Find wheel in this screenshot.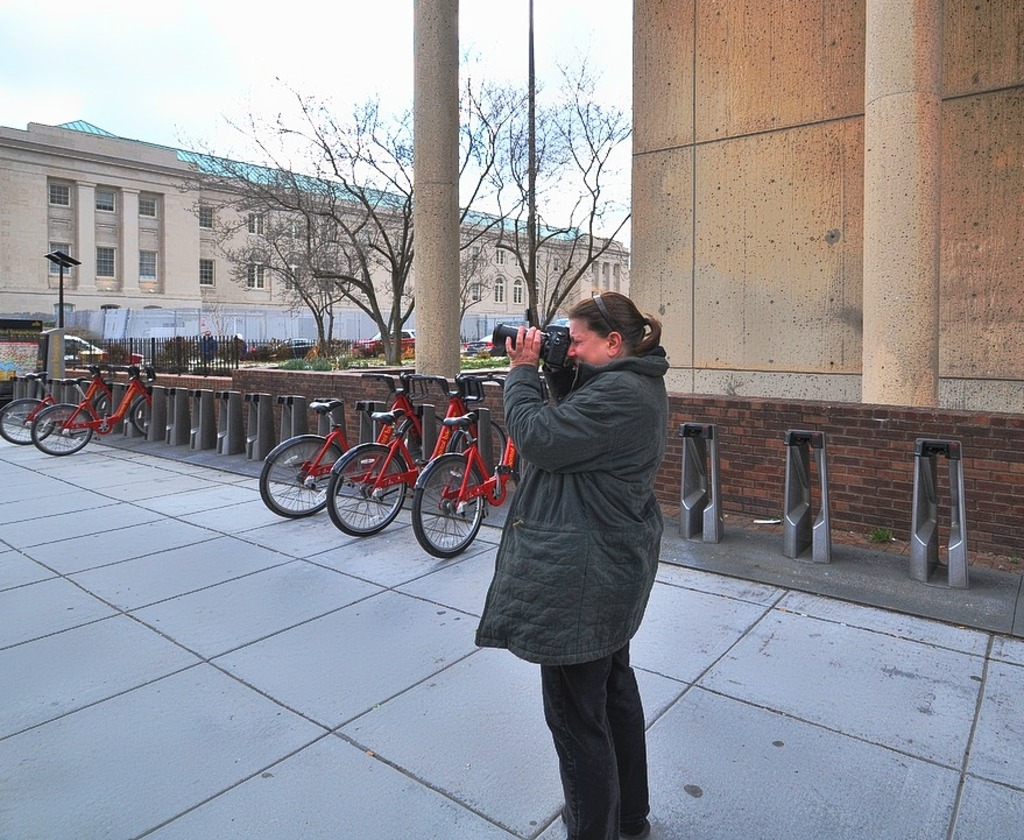
The bounding box for wheel is pyautogui.locateOnScreen(408, 474, 480, 571).
